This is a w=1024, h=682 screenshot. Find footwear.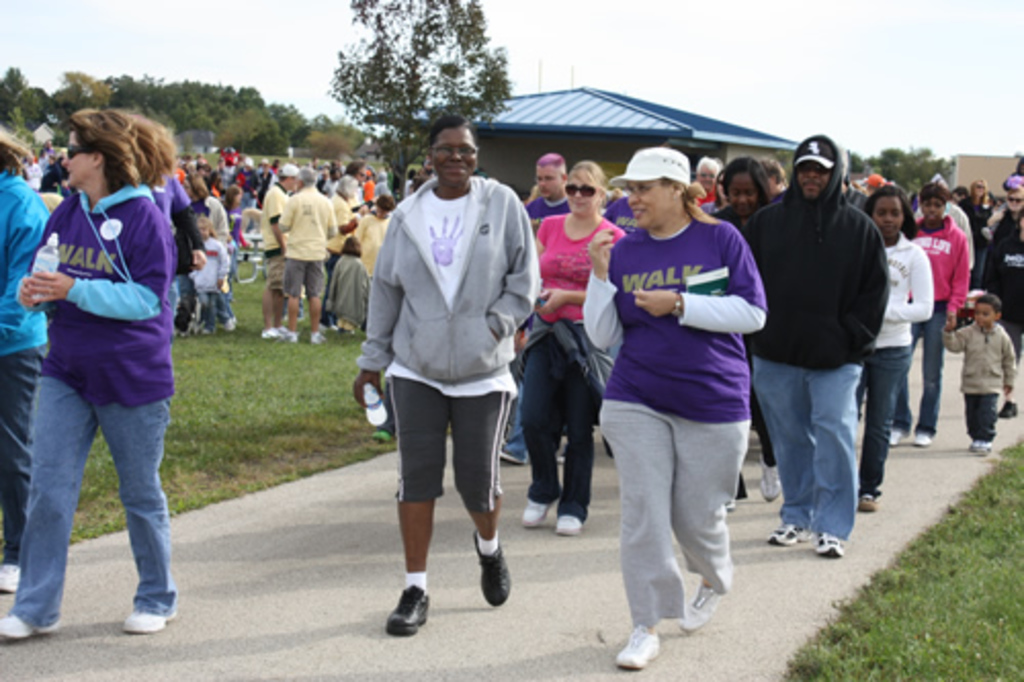
Bounding box: region(614, 627, 657, 672).
